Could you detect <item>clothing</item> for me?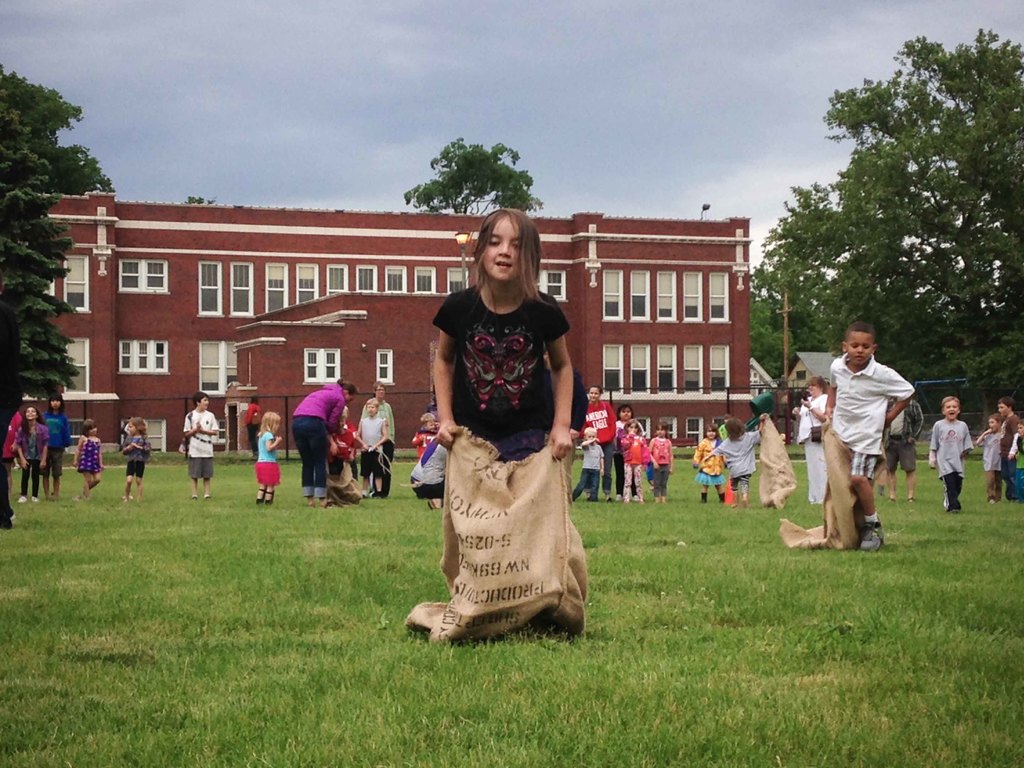
Detection result: 181:410:222:482.
